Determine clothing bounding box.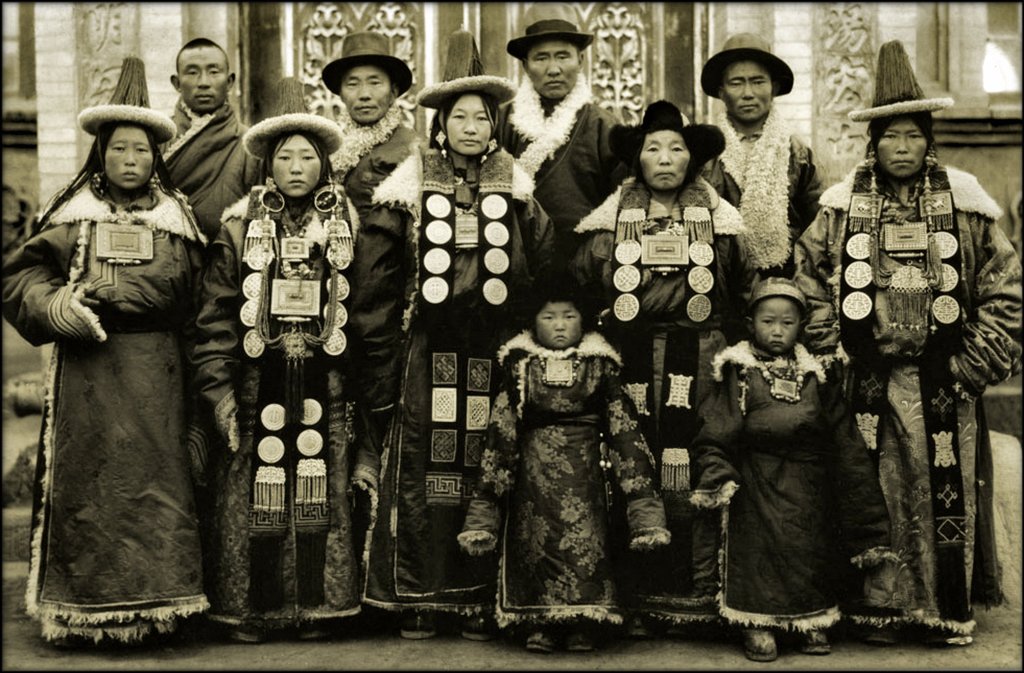
Determined: 824:95:1006:648.
